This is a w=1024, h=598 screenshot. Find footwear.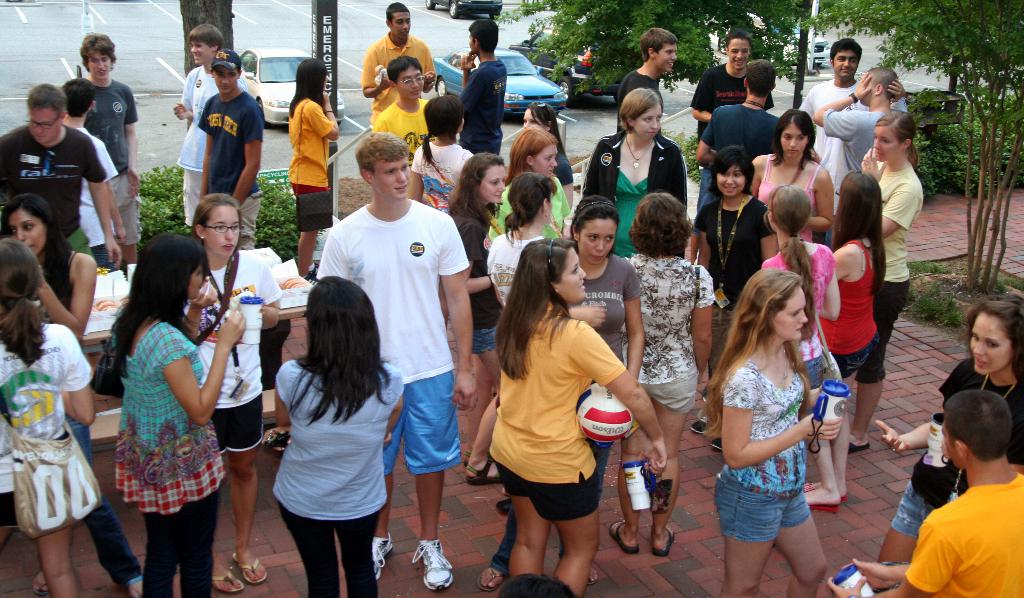
Bounding box: detection(649, 526, 680, 556).
